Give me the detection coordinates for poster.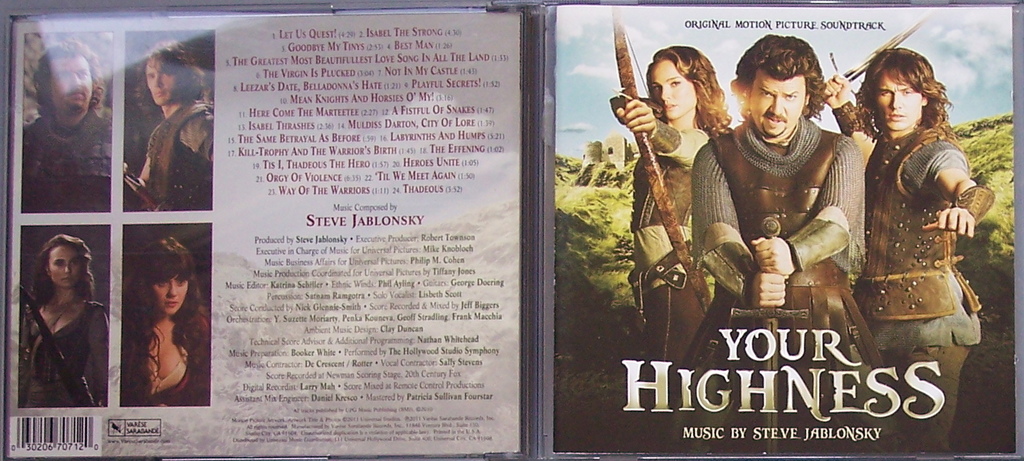
bbox=[2, 10, 530, 456].
